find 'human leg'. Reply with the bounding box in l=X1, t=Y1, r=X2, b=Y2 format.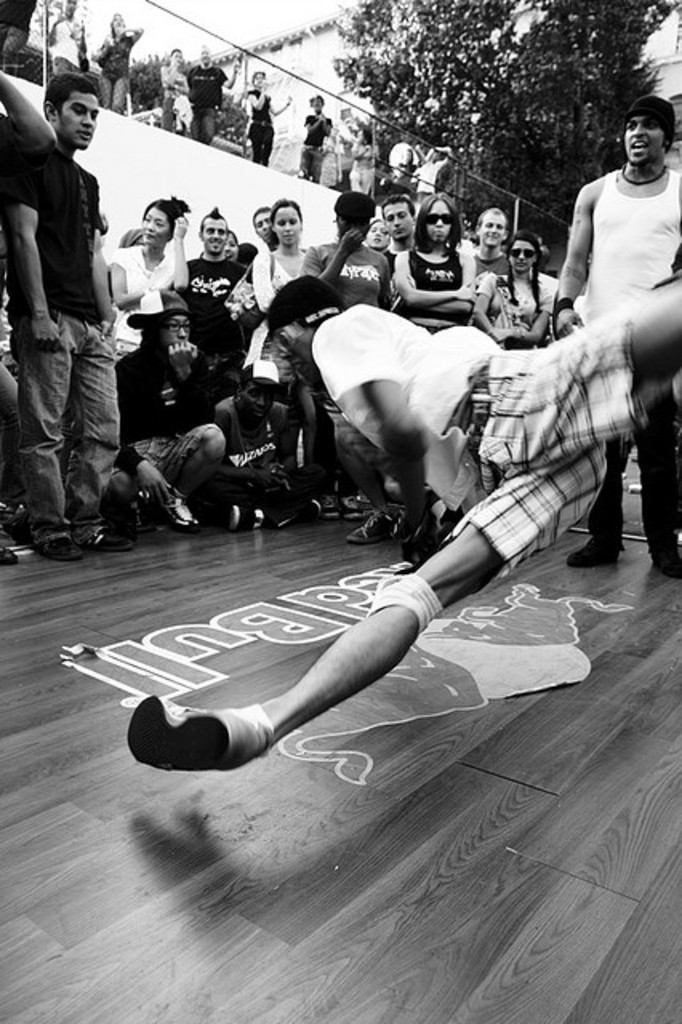
l=346, t=424, r=402, b=547.
